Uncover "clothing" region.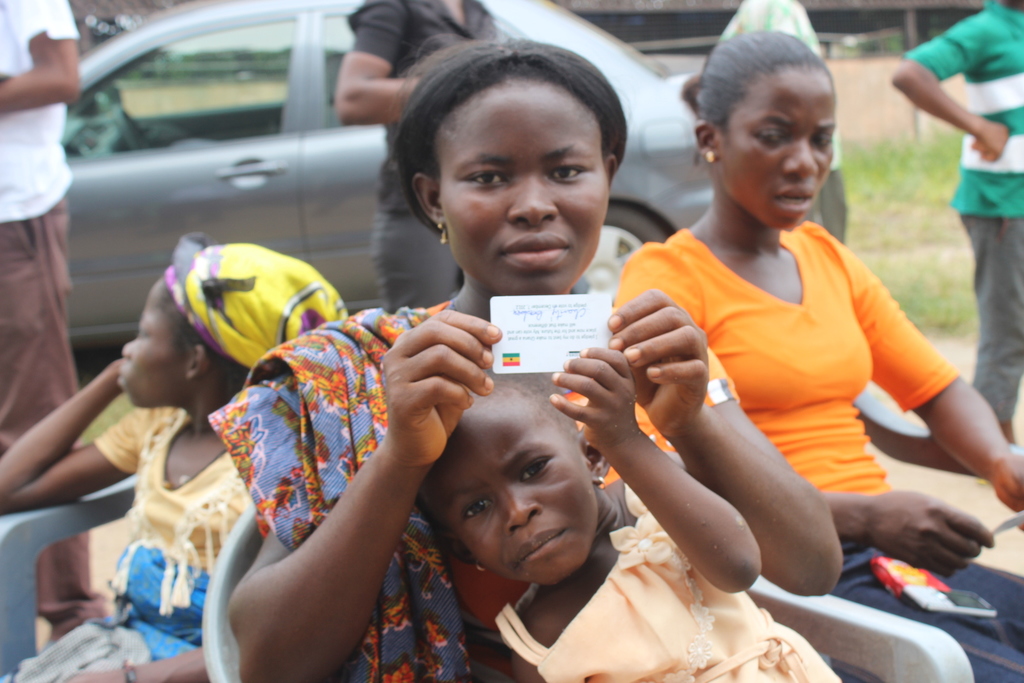
Uncovered: bbox(595, 201, 1023, 682).
